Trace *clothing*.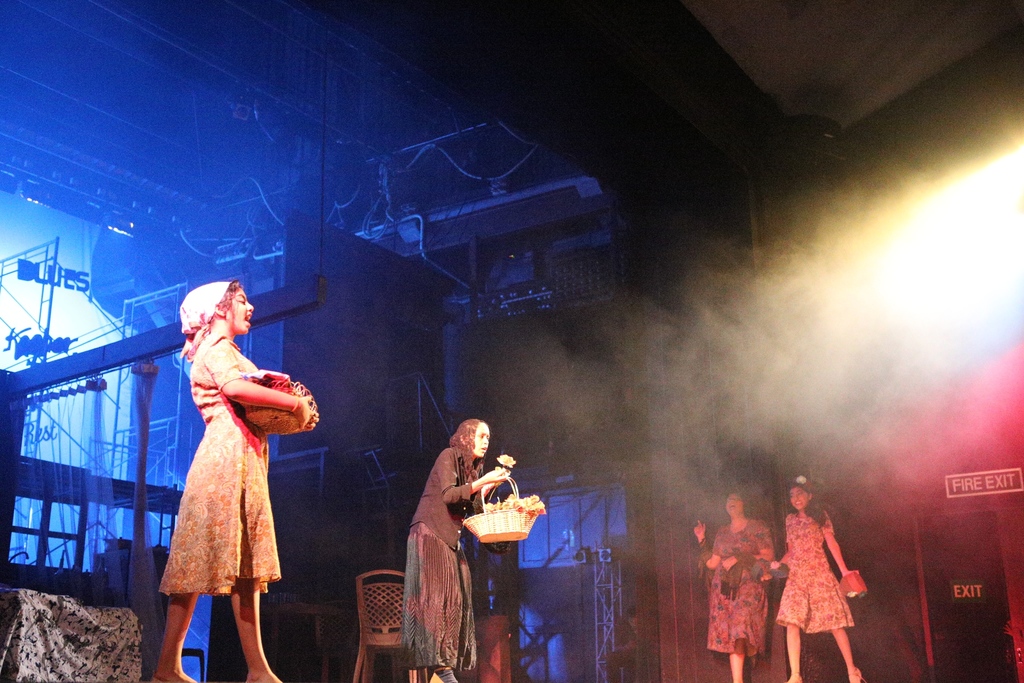
Traced to rect(700, 514, 774, 659).
